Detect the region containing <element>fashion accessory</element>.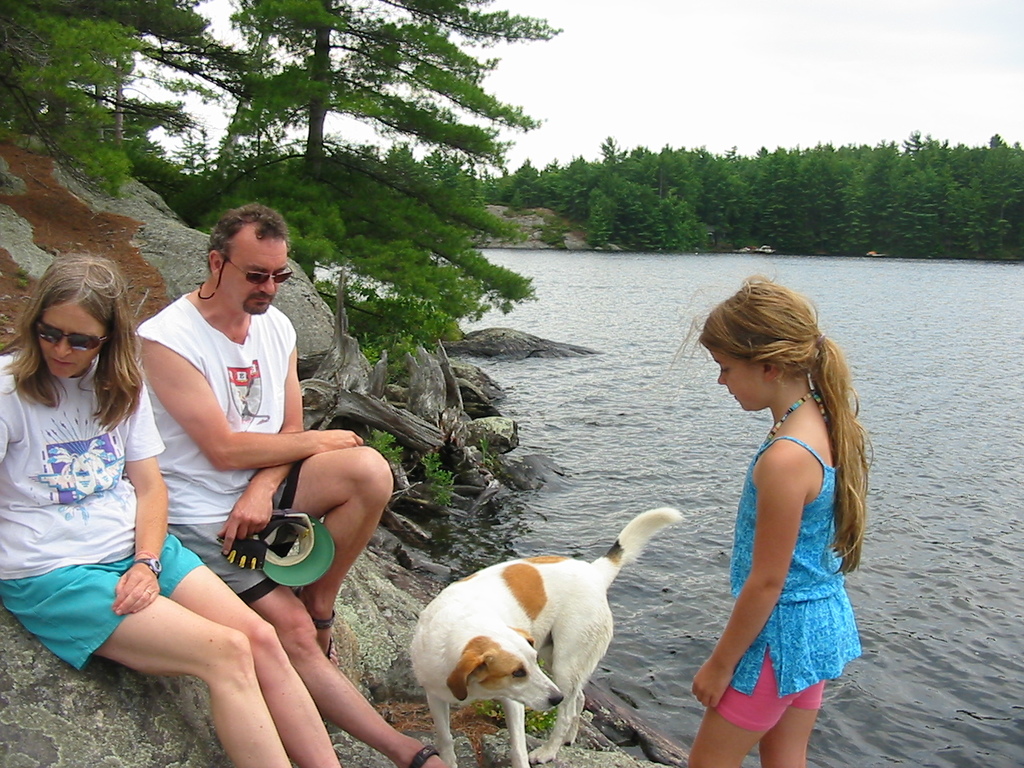
bbox=(138, 557, 163, 581).
